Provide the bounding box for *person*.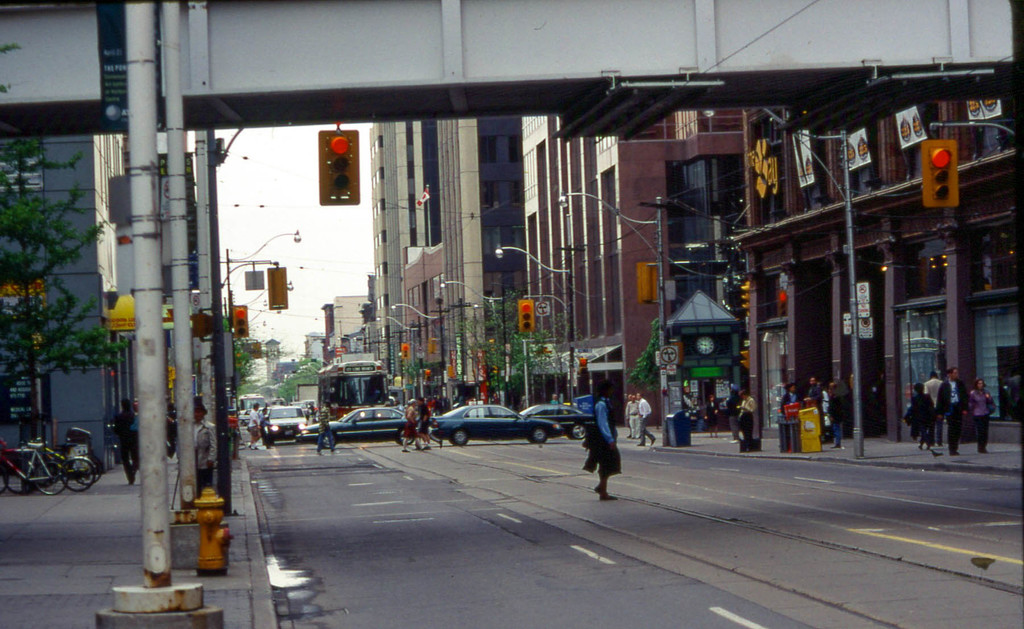
246 401 264 456.
